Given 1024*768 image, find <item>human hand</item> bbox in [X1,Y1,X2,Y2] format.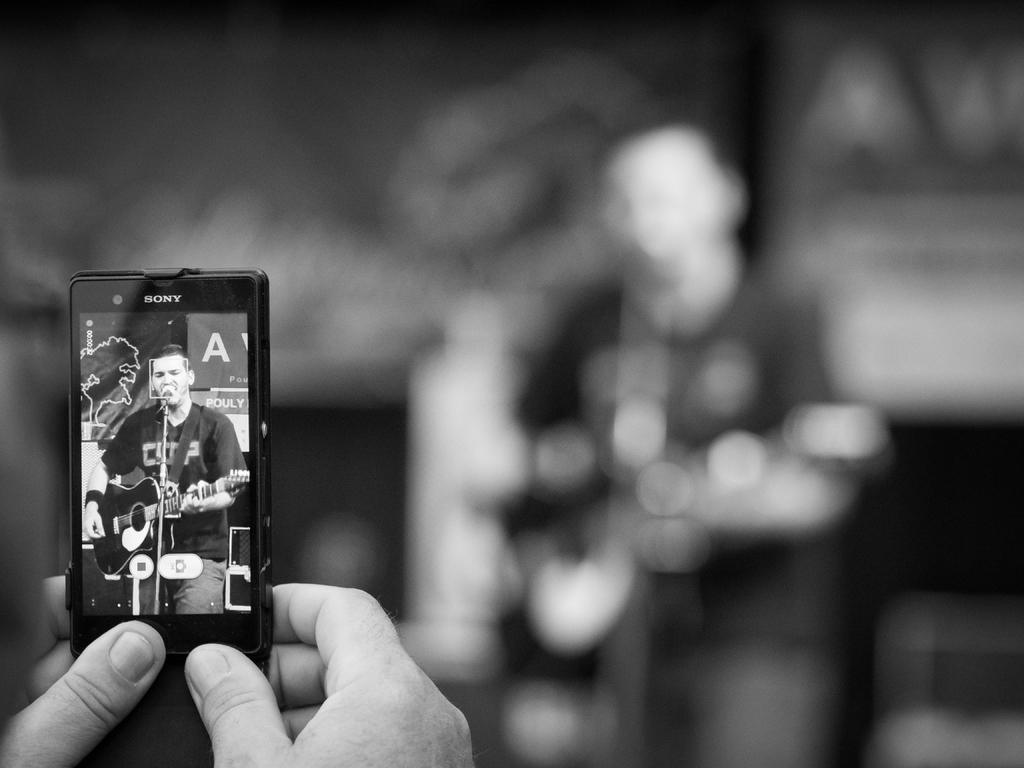
[0,570,168,767].
